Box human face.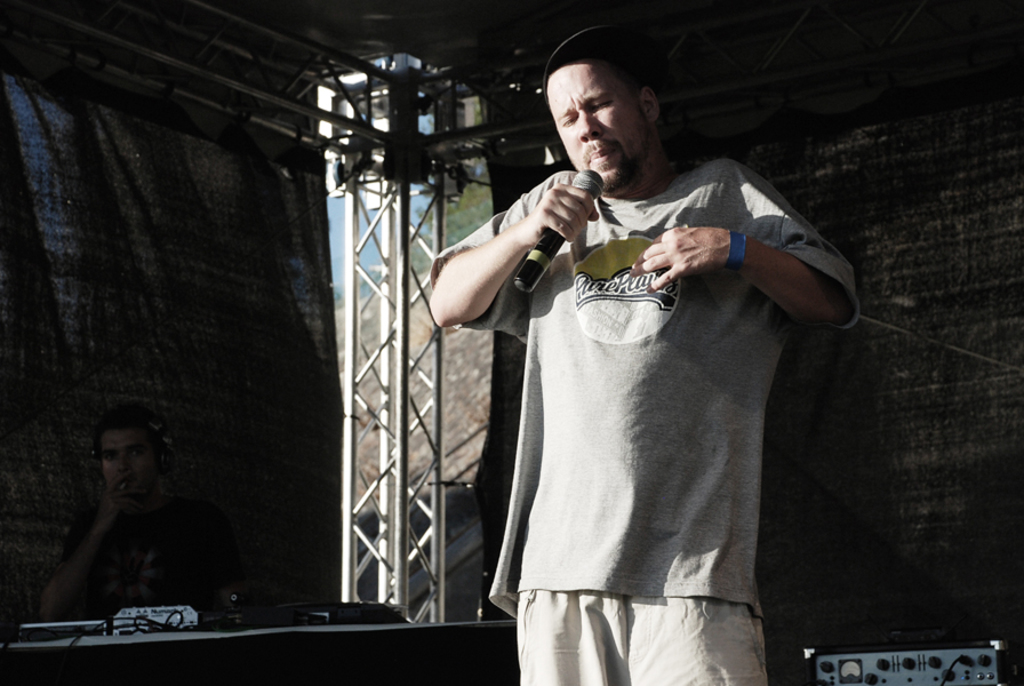
bbox(545, 64, 653, 198).
